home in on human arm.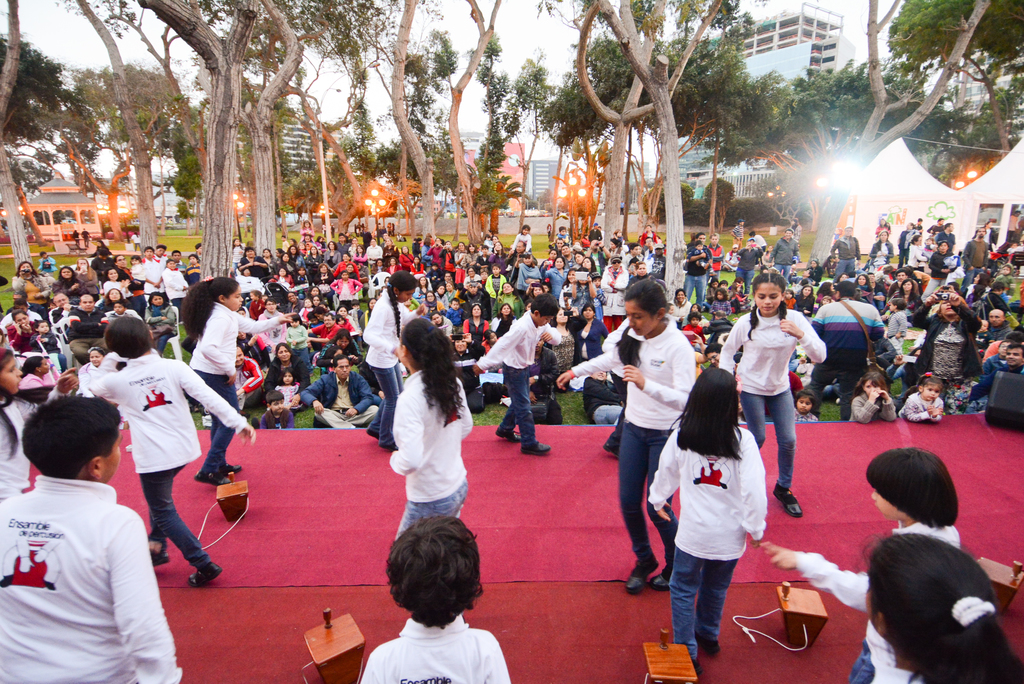
Homed in at <box>178,360,257,441</box>.
